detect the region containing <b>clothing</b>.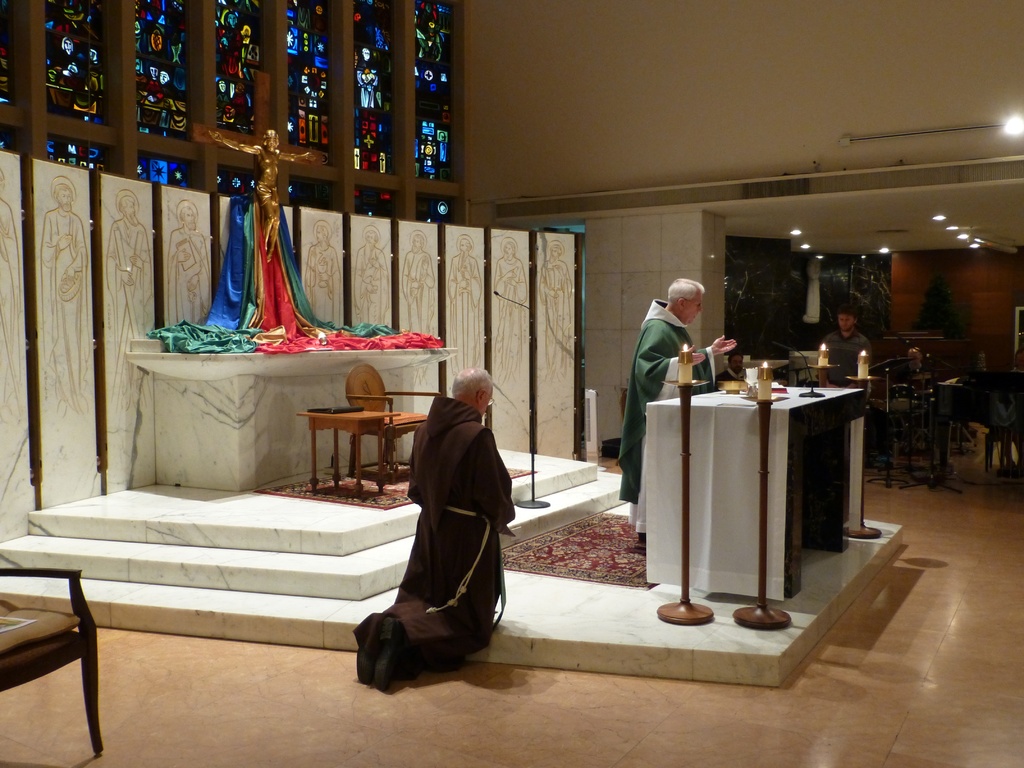
x1=821 y1=329 x2=872 y2=387.
